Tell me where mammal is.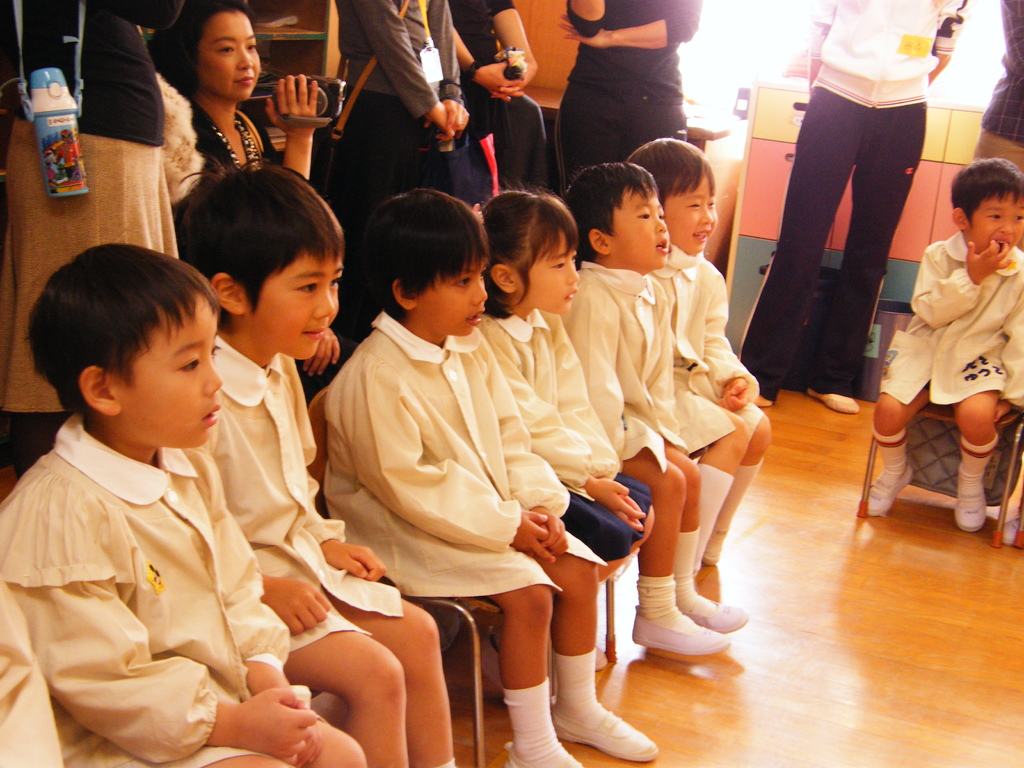
mammal is at pyautogui.locateOnScreen(474, 188, 656, 691).
